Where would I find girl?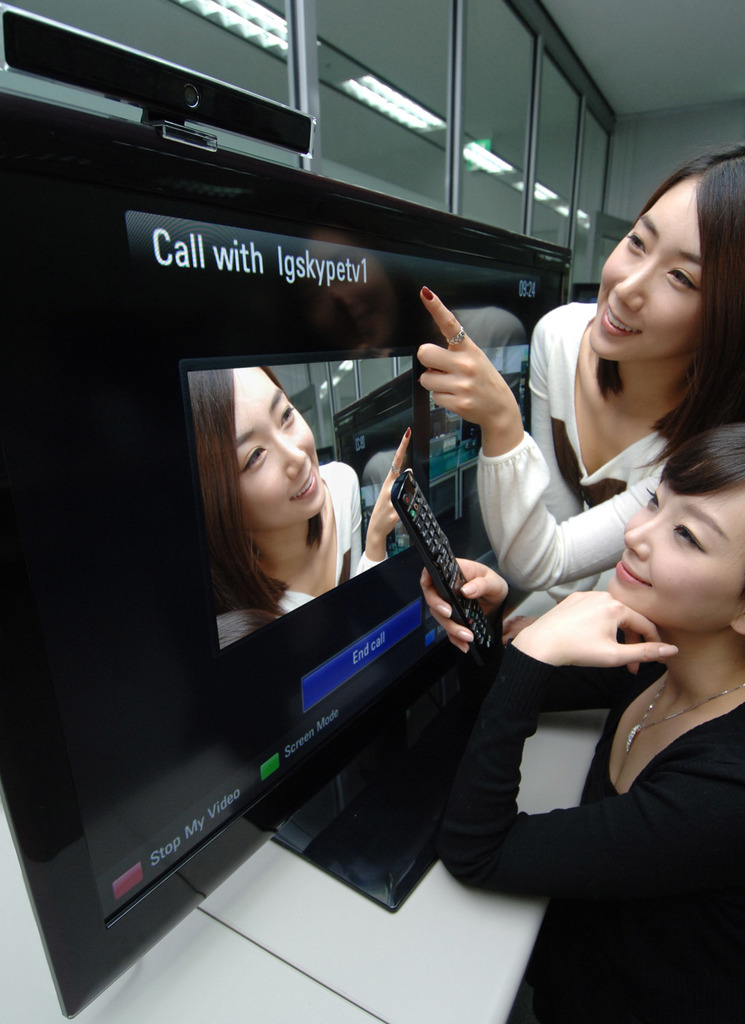
At l=420, t=145, r=744, b=664.
